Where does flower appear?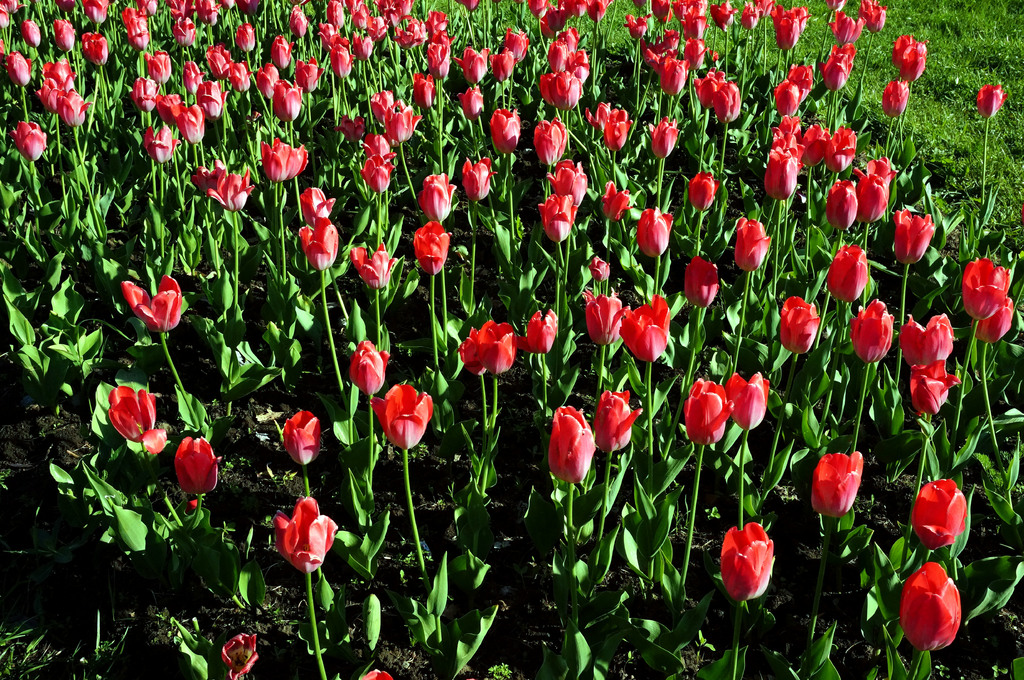
Appears at (left=721, top=525, right=774, bottom=598).
